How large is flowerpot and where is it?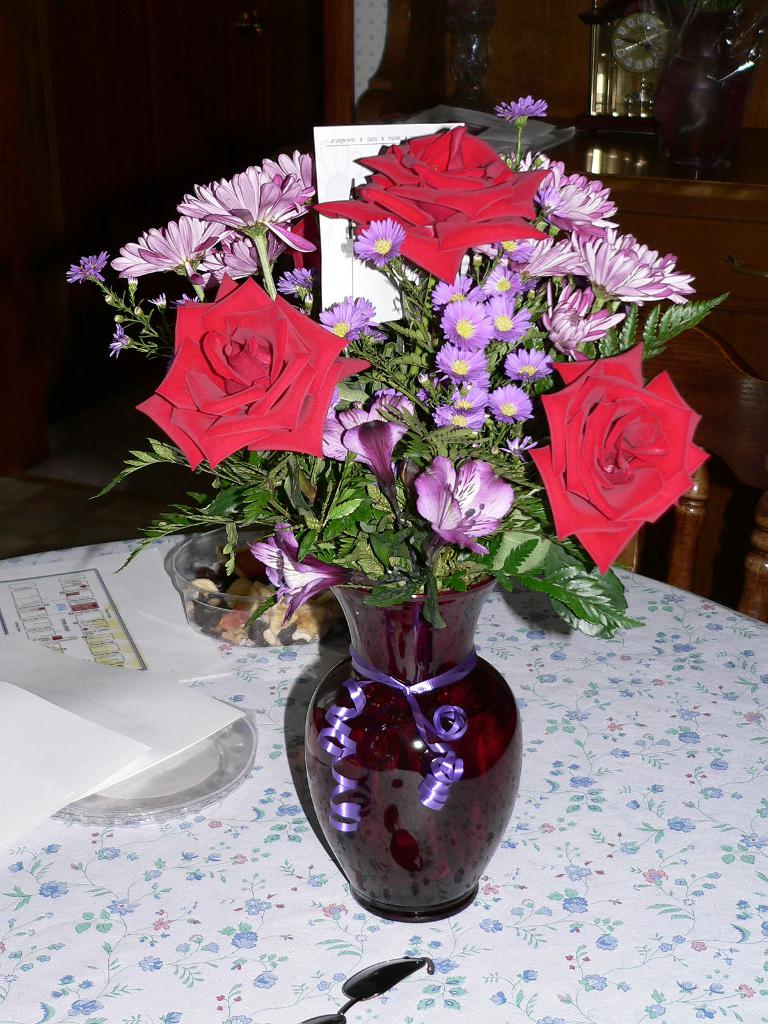
Bounding box: [left=294, top=573, right=520, bottom=898].
